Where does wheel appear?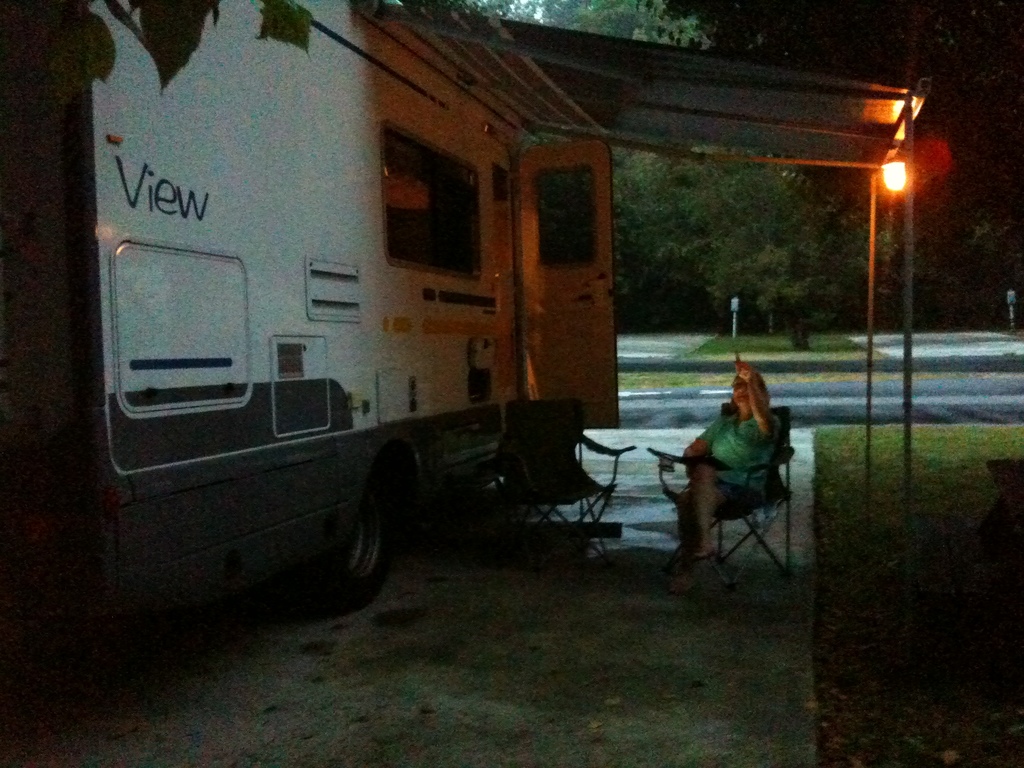
Appears at 237 451 402 620.
